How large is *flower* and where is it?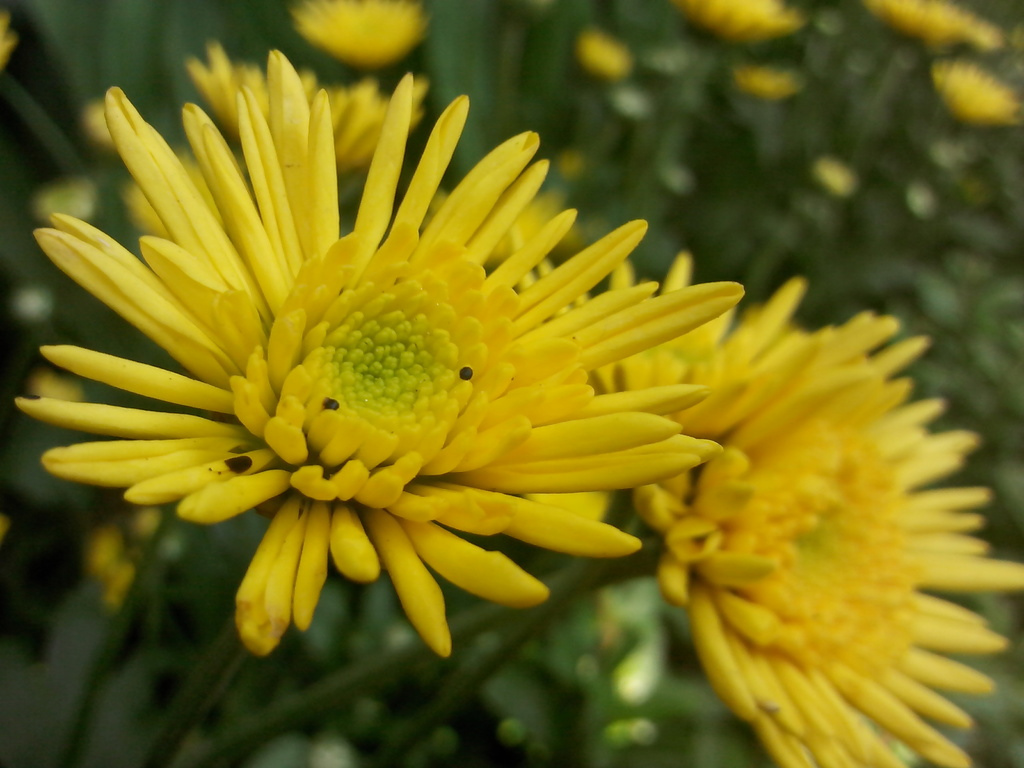
Bounding box: [left=735, top=61, right=805, bottom=98].
